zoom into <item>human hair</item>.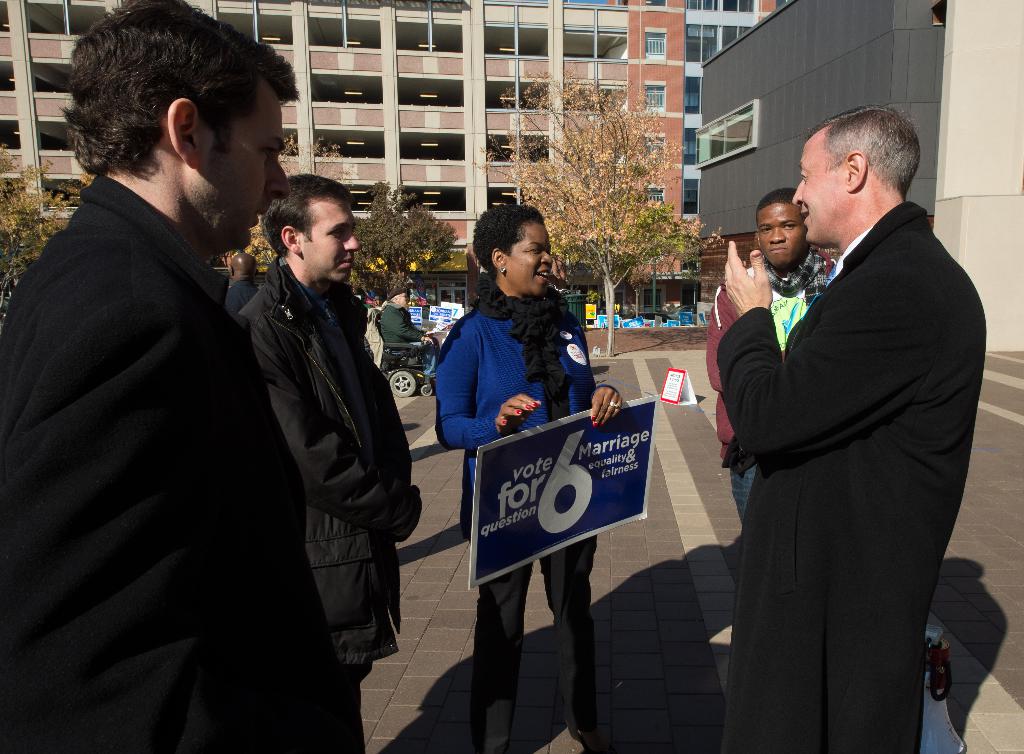
Zoom target: {"x1": 756, "y1": 186, "x2": 796, "y2": 227}.
